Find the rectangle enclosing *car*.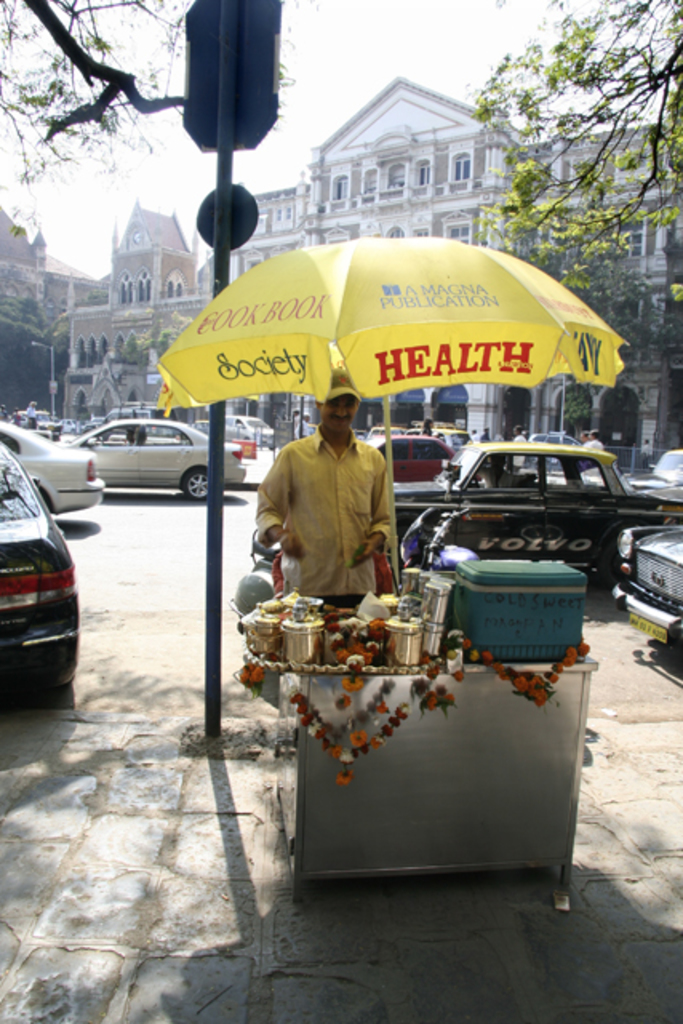
crop(376, 432, 454, 486).
